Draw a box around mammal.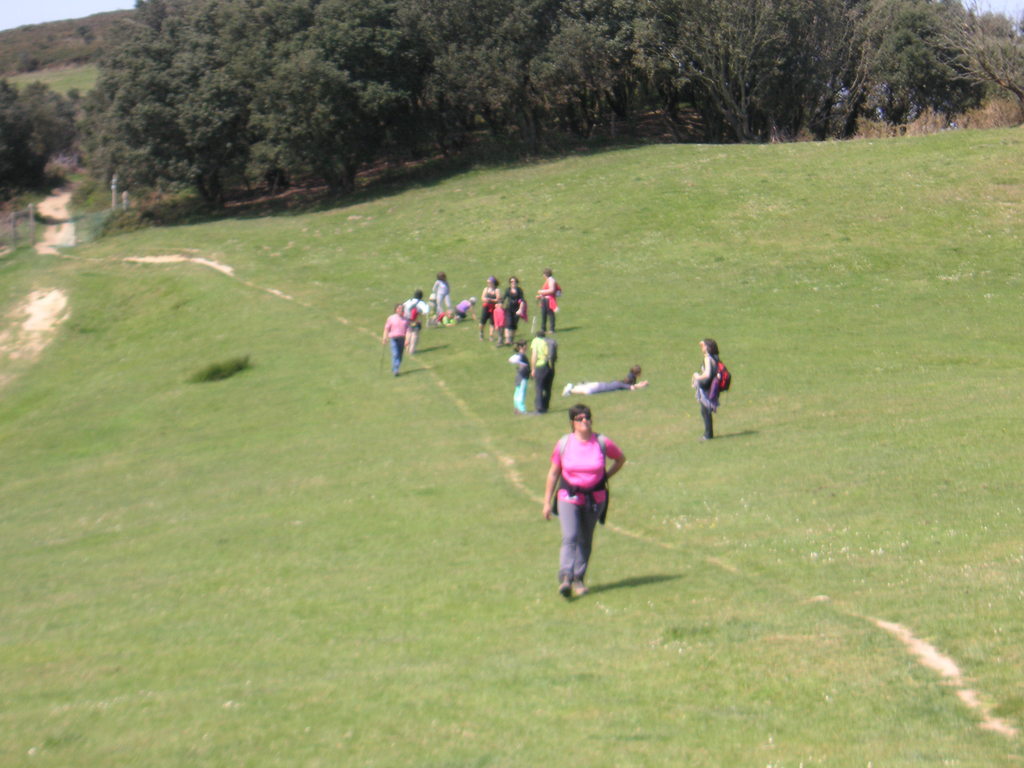
l=481, t=274, r=503, b=340.
